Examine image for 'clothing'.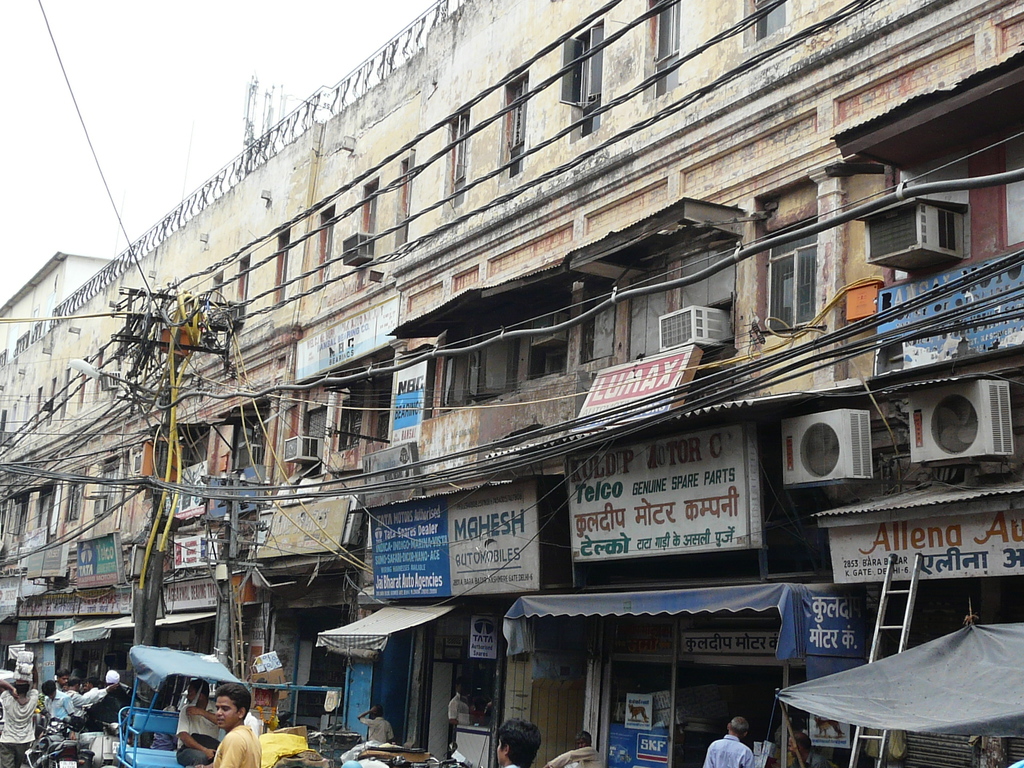
Examination result: 361, 716, 394, 744.
